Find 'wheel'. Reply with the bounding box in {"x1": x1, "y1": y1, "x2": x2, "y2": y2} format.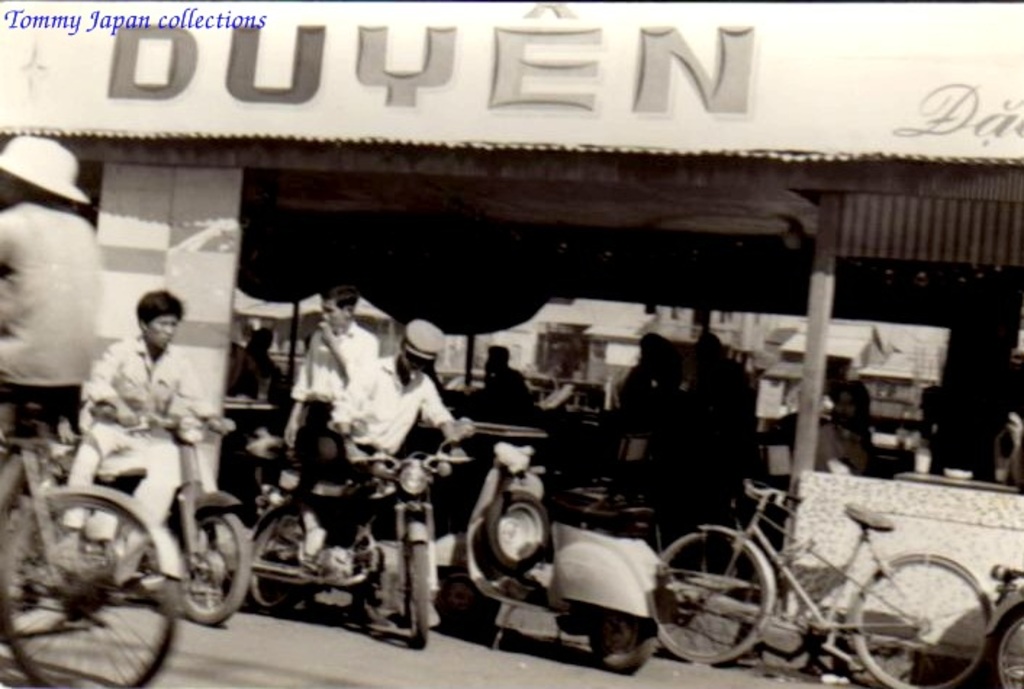
{"x1": 178, "y1": 512, "x2": 260, "y2": 625}.
